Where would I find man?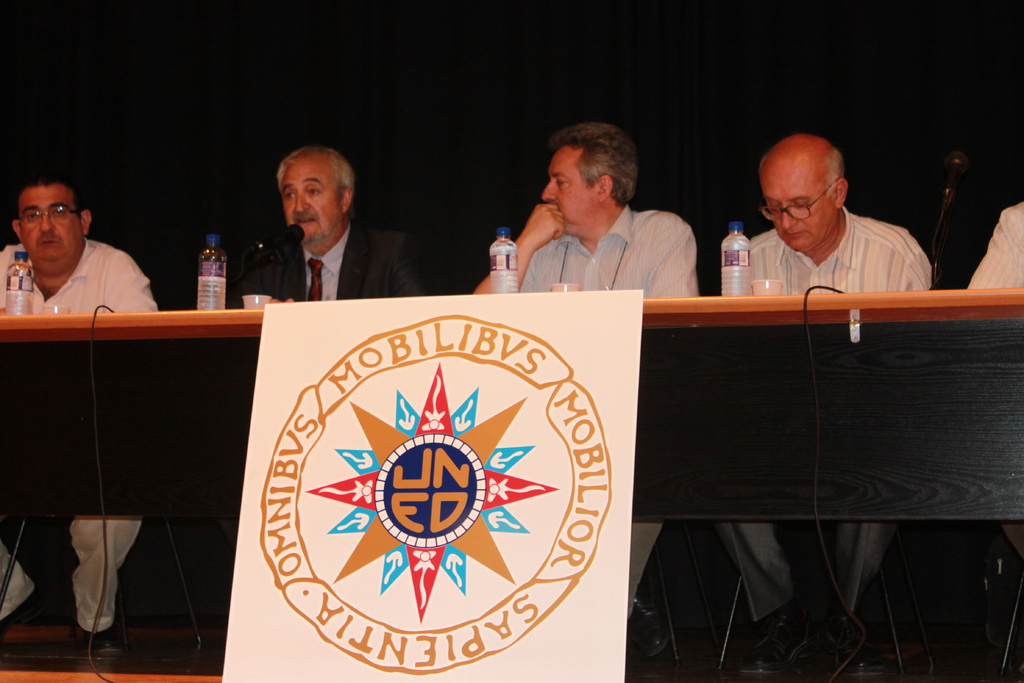
At bbox=[0, 173, 164, 661].
